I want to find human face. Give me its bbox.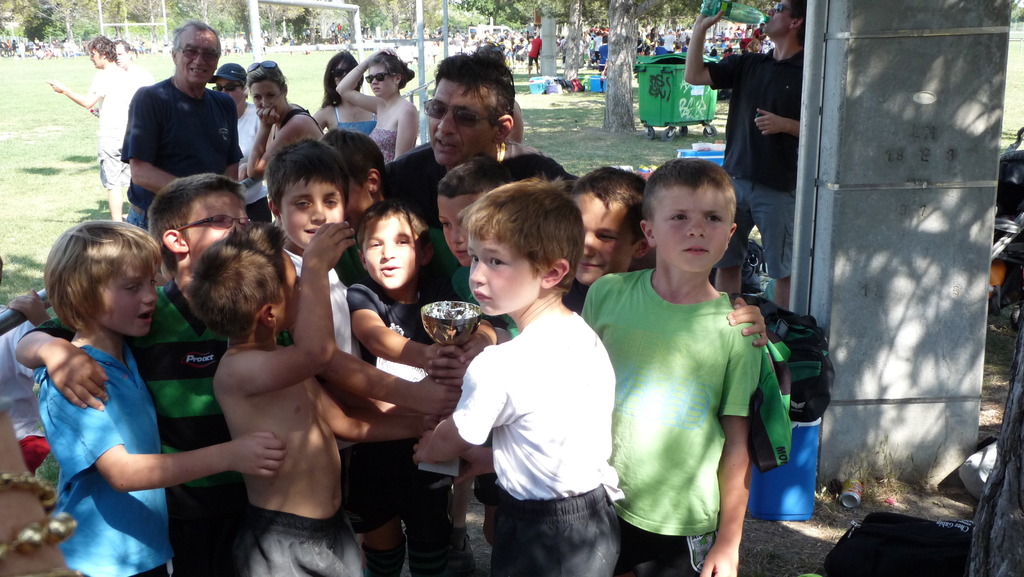
(x1=100, y1=256, x2=157, y2=338).
